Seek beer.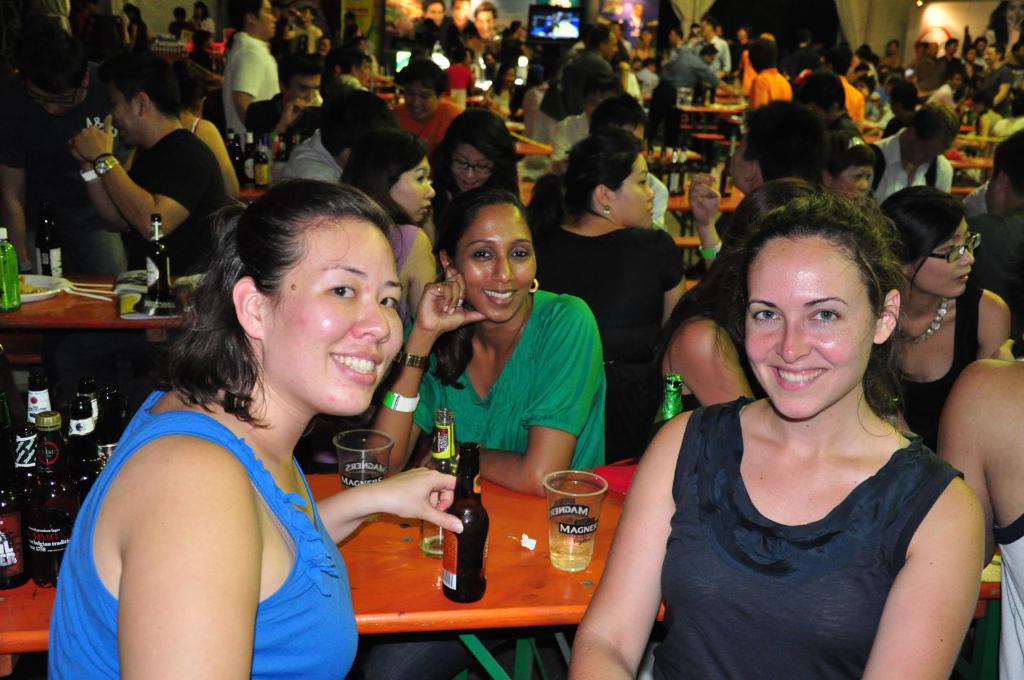
(145,217,174,308).
